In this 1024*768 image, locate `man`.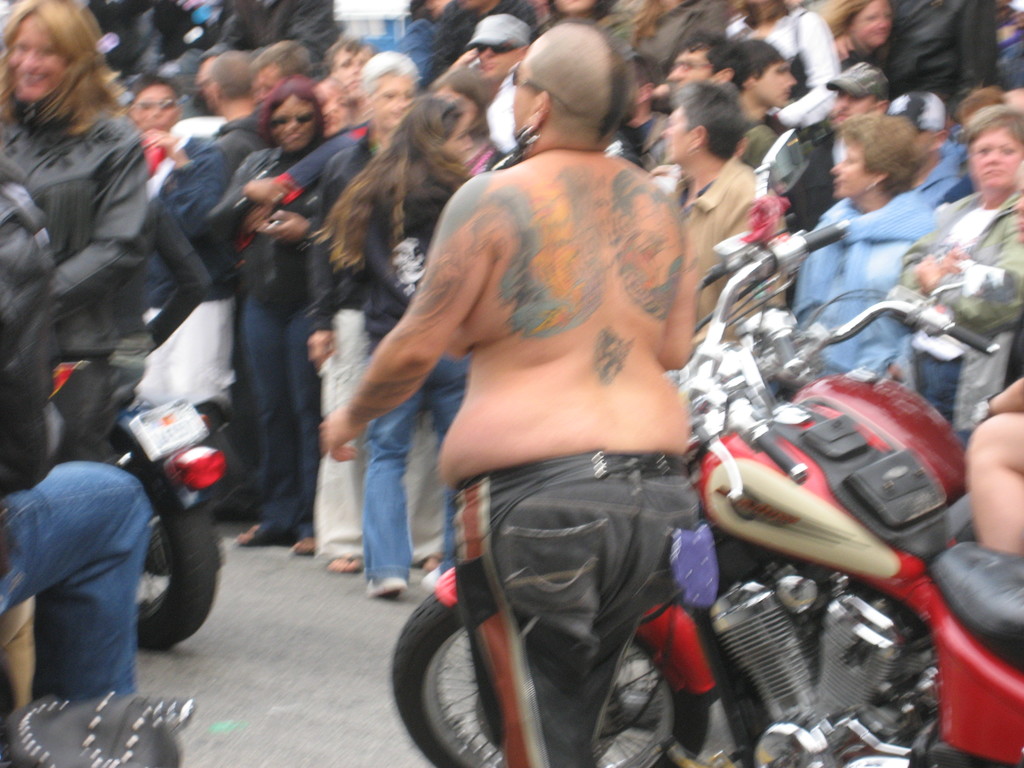
Bounding box: BBox(782, 66, 890, 233).
